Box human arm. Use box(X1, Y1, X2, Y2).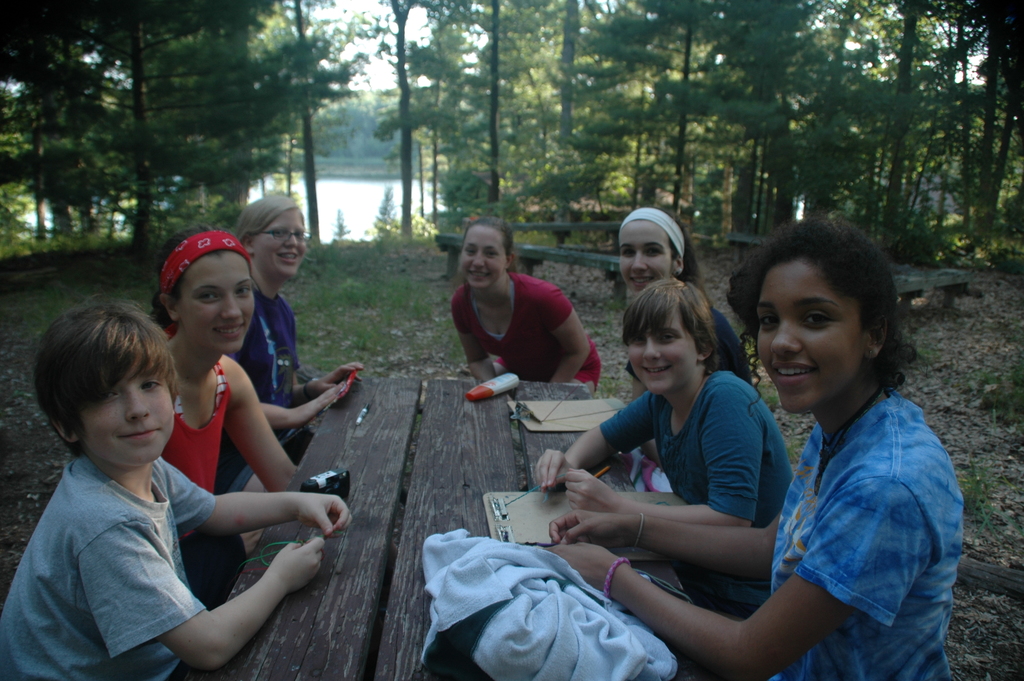
box(541, 545, 858, 680).
